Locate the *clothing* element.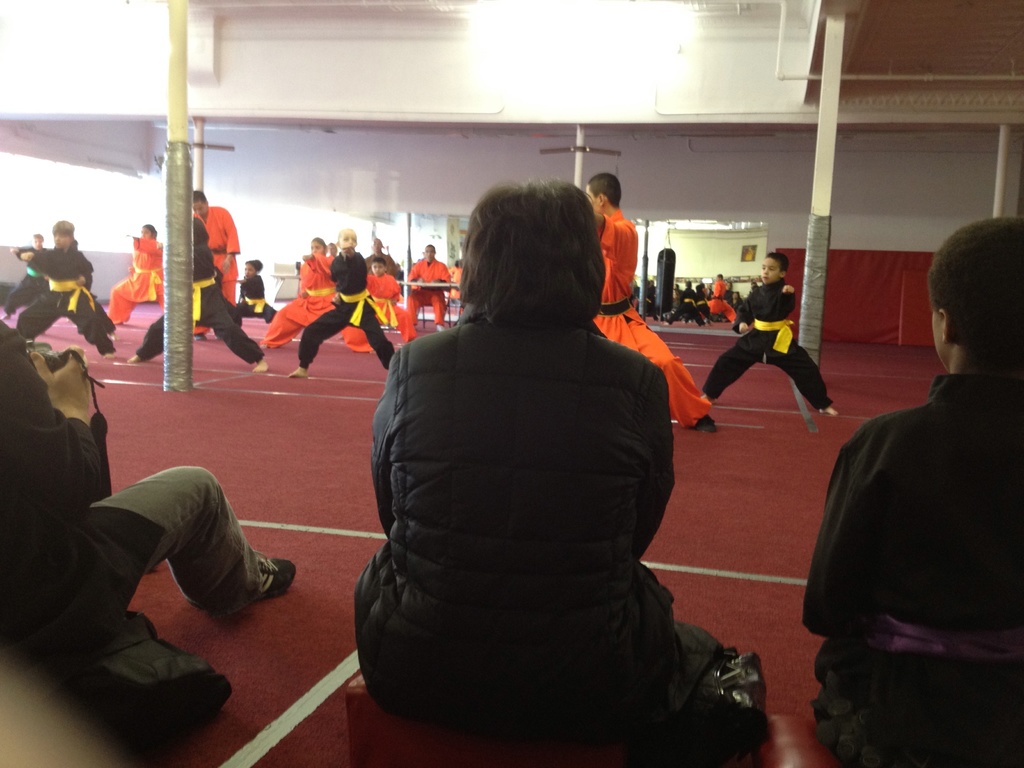
Element bbox: pyautogui.locateOnScreen(353, 228, 734, 749).
